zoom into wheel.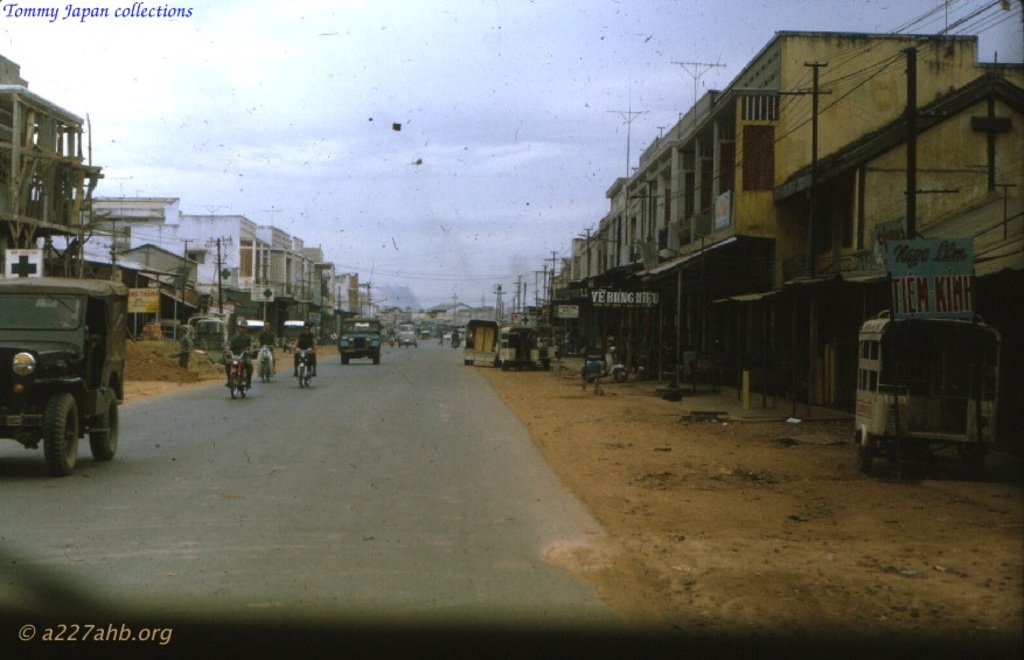
Zoom target: {"left": 301, "top": 364, "right": 307, "bottom": 388}.
